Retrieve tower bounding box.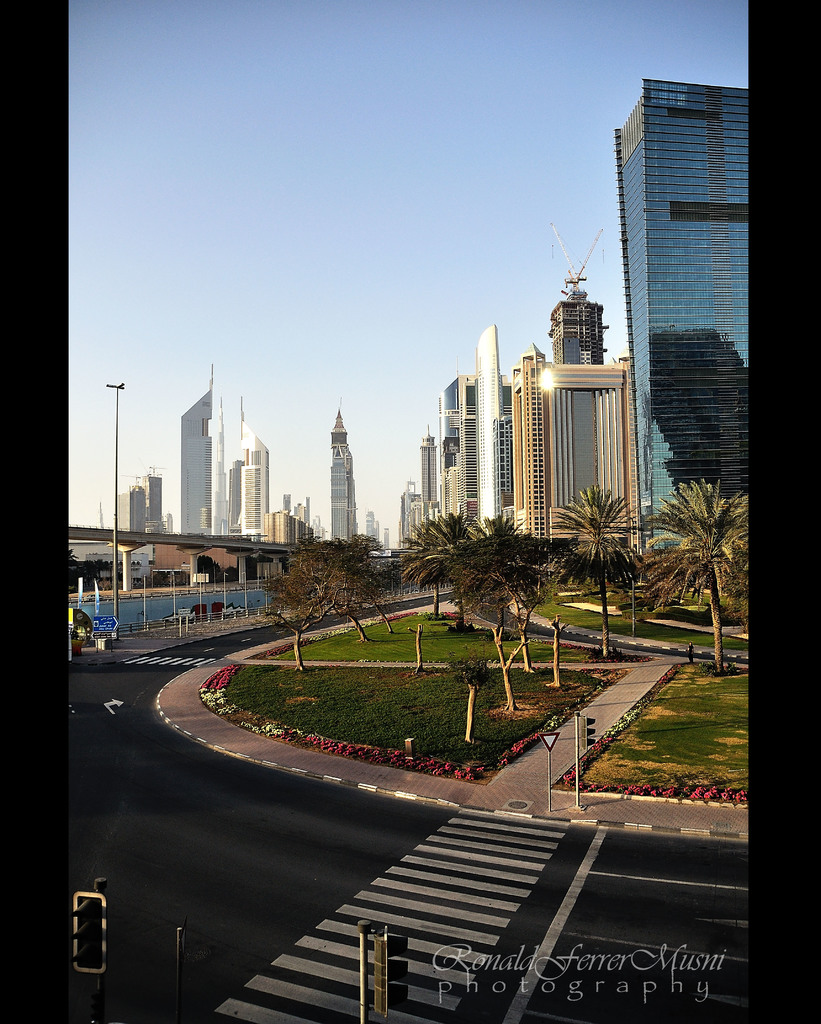
Bounding box: (400, 484, 431, 544).
